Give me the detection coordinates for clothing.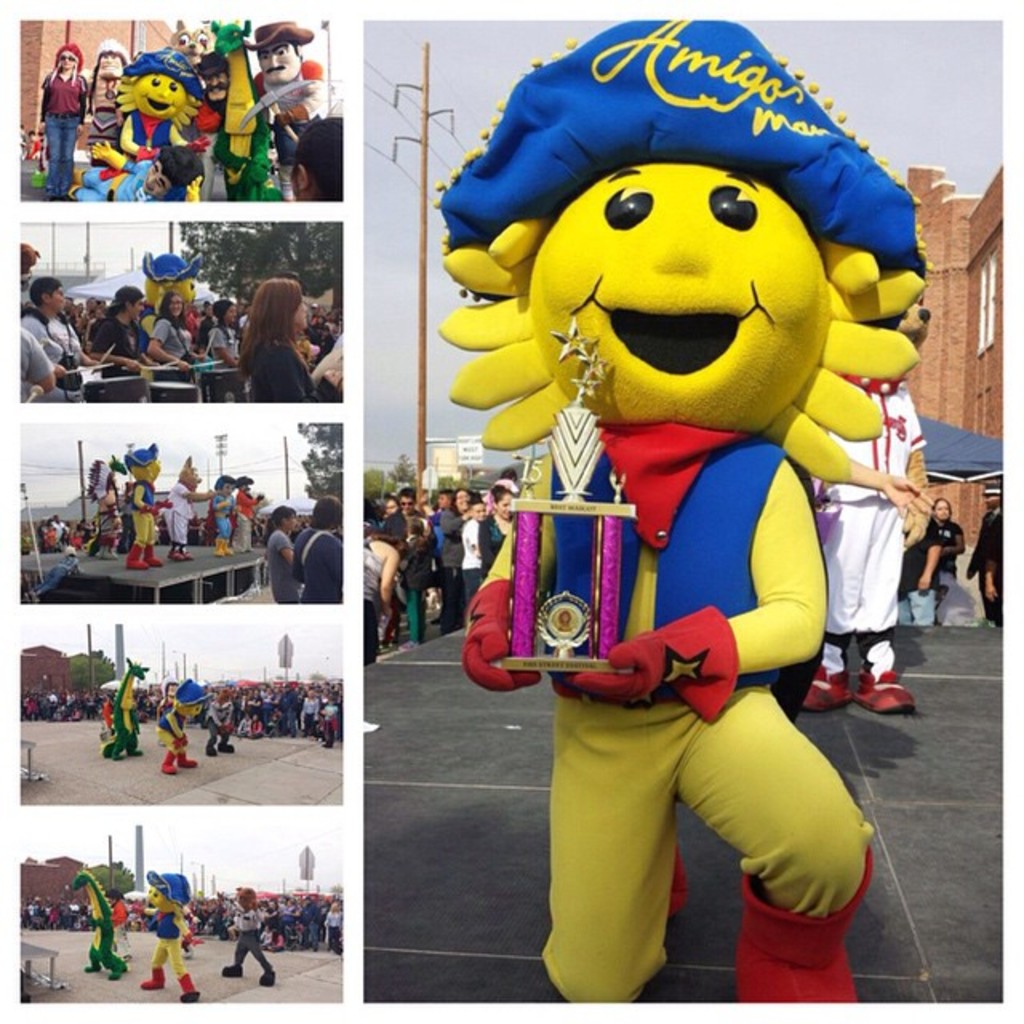
<box>898,531,939,629</box>.
